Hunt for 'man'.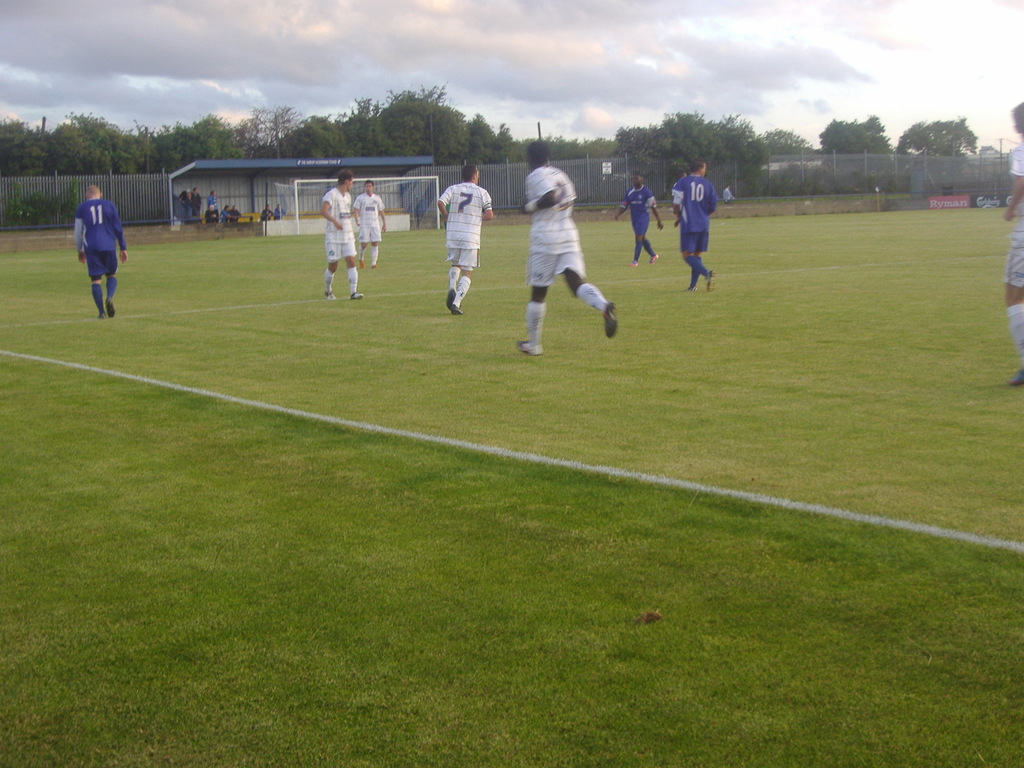
Hunted down at locate(621, 171, 657, 260).
